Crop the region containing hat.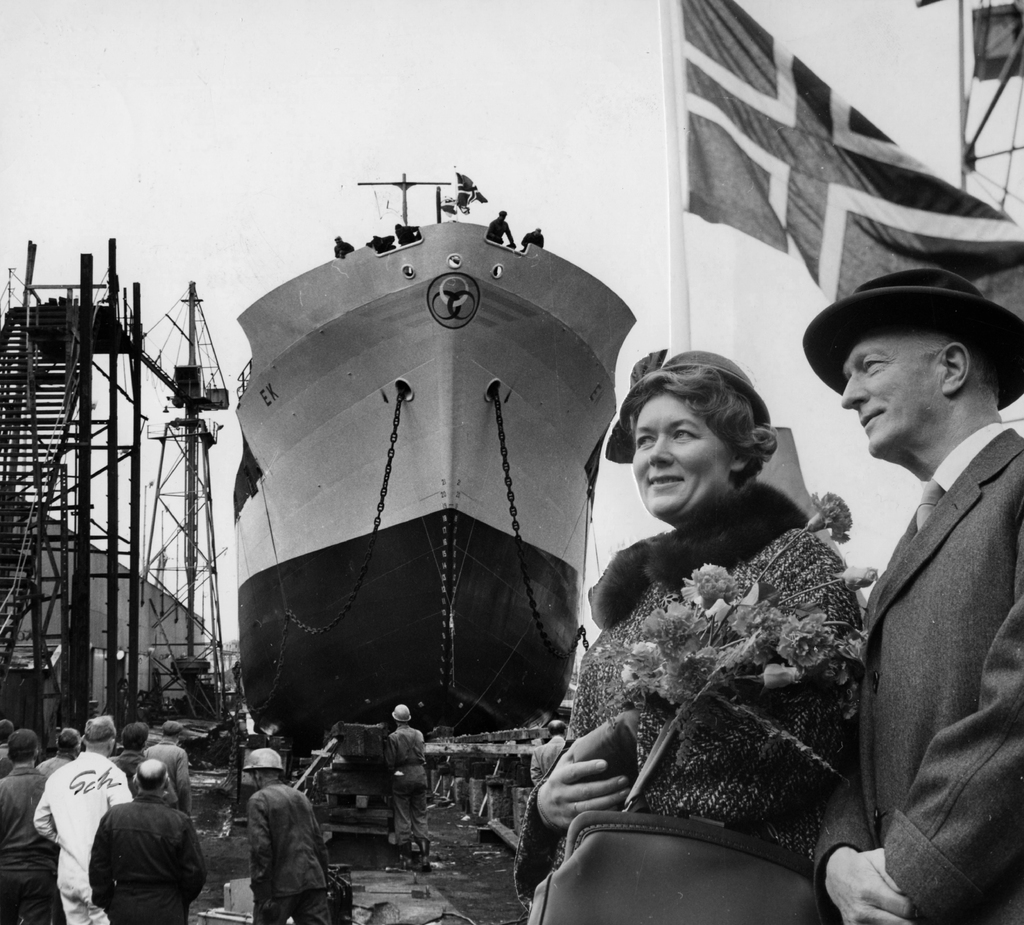
Crop region: (left=818, top=268, right=1011, bottom=390).
